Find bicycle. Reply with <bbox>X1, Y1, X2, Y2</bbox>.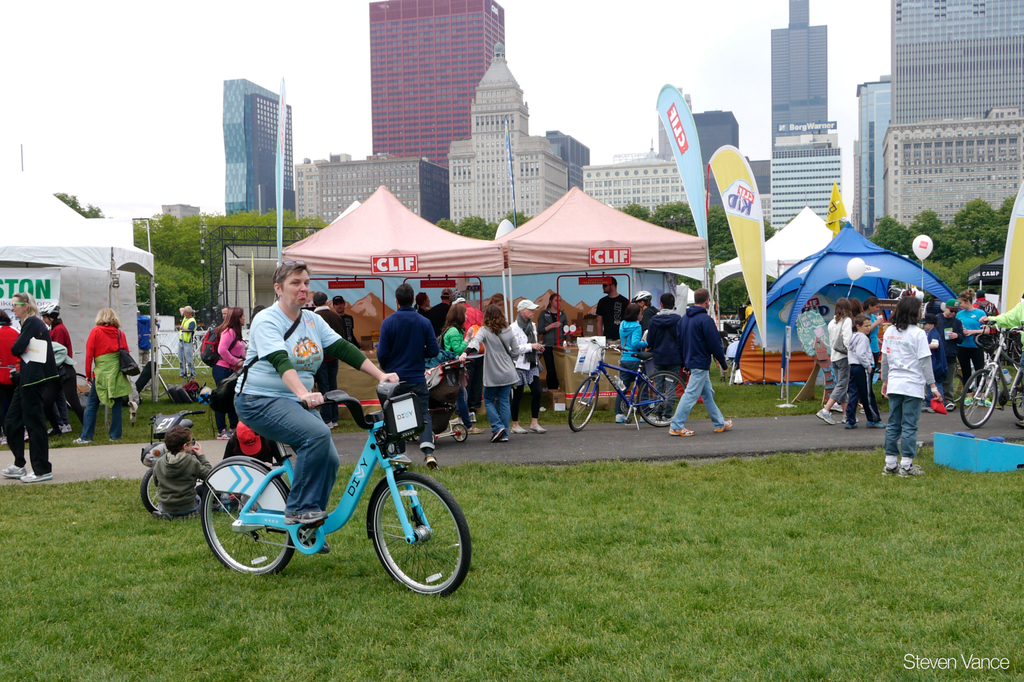
<bbox>137, 409, 205, 515</bbox>.
